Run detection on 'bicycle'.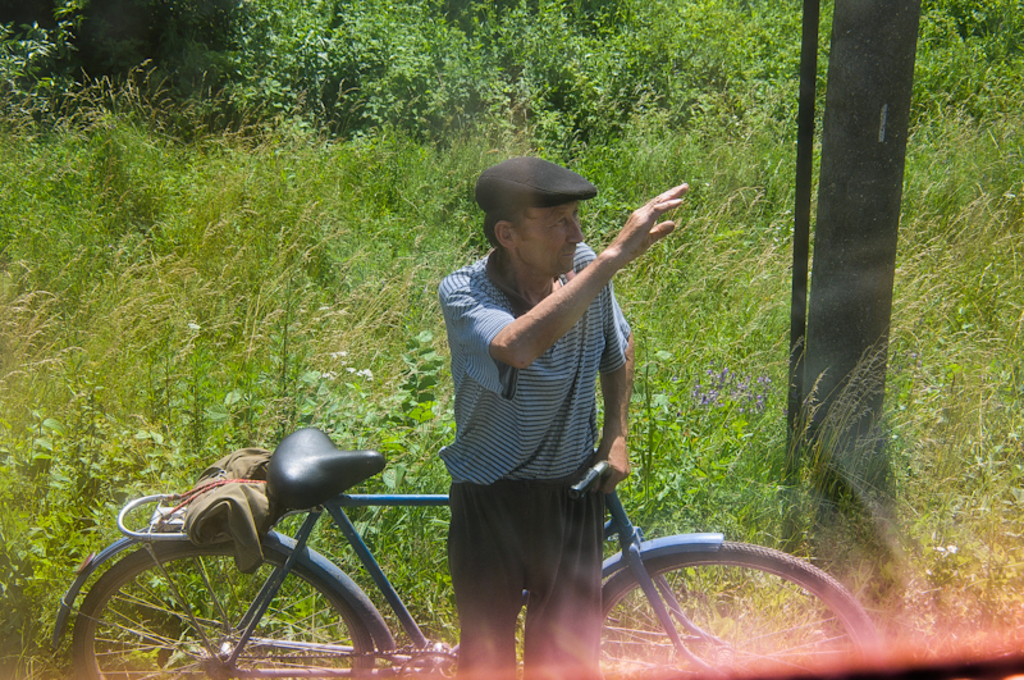
Result: rect(49, 421, 884, 679).
